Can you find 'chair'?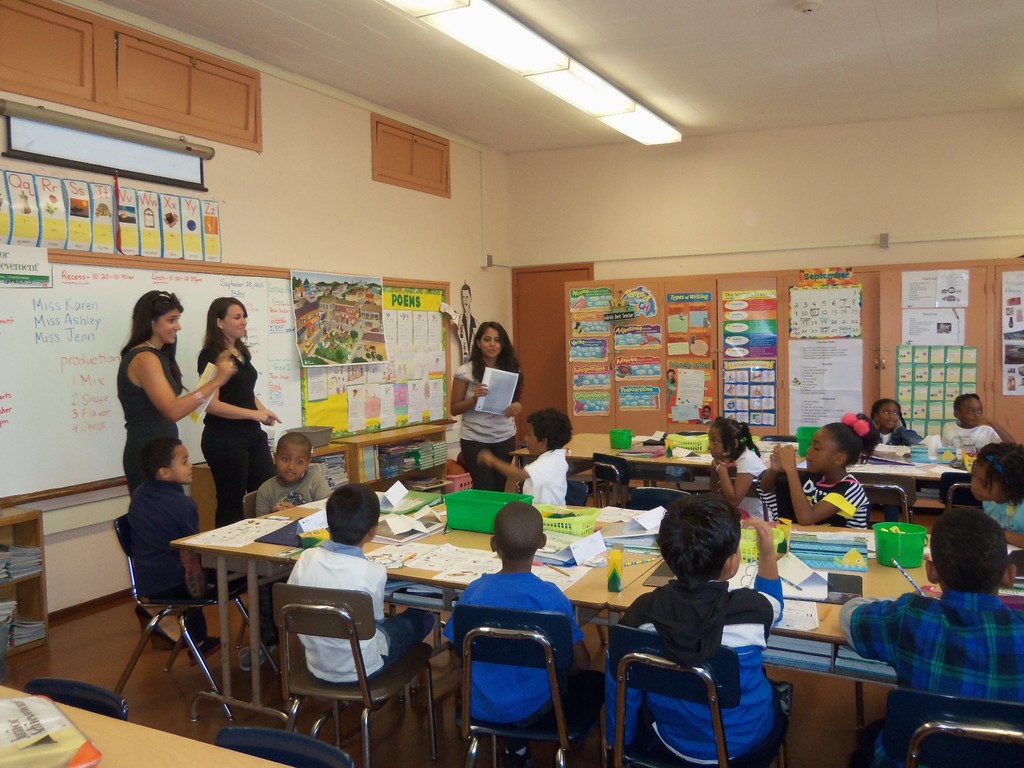
Yes, bounding box: crop(261, 562, 444, 758).
